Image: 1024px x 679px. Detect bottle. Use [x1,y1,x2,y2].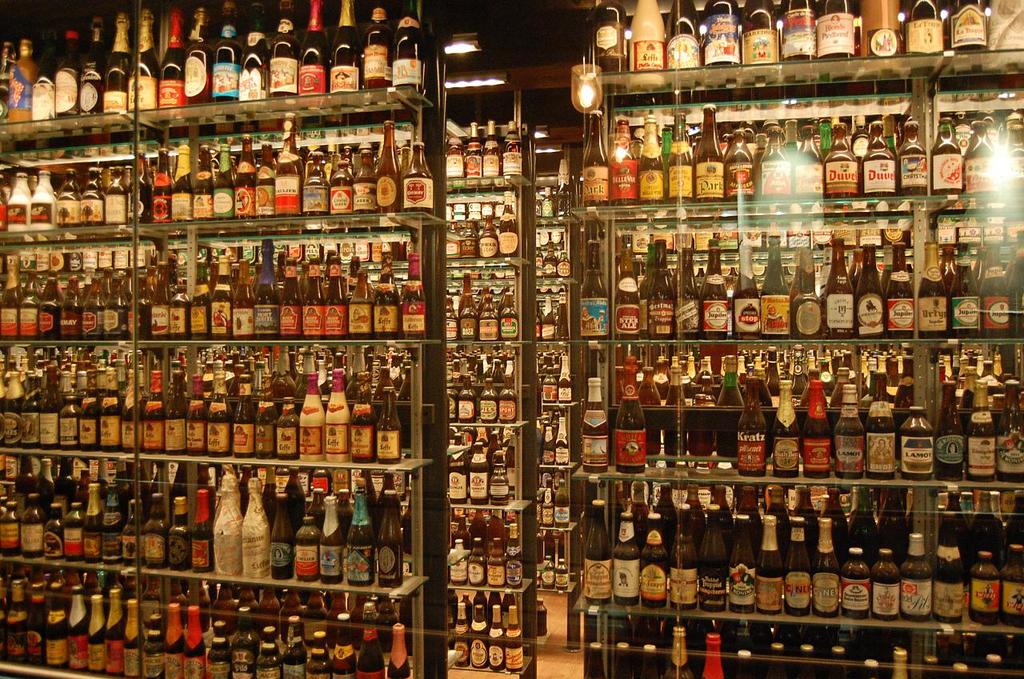
[642,509,670,605].
